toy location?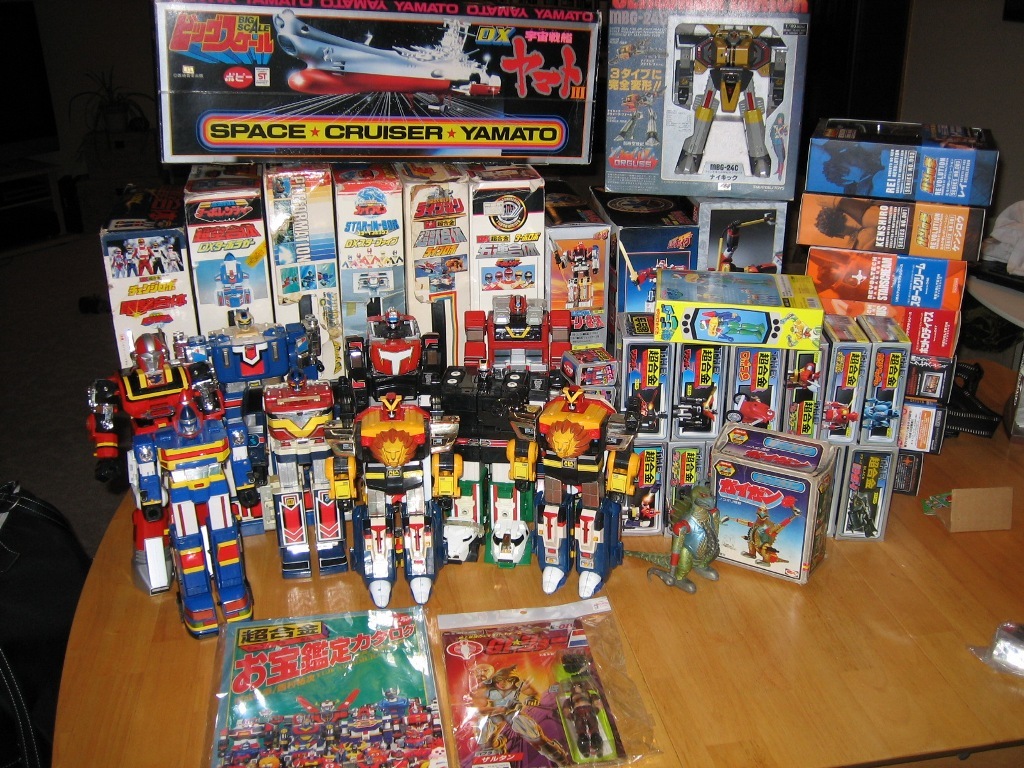
bbox=(469, 455, 544, 570)
